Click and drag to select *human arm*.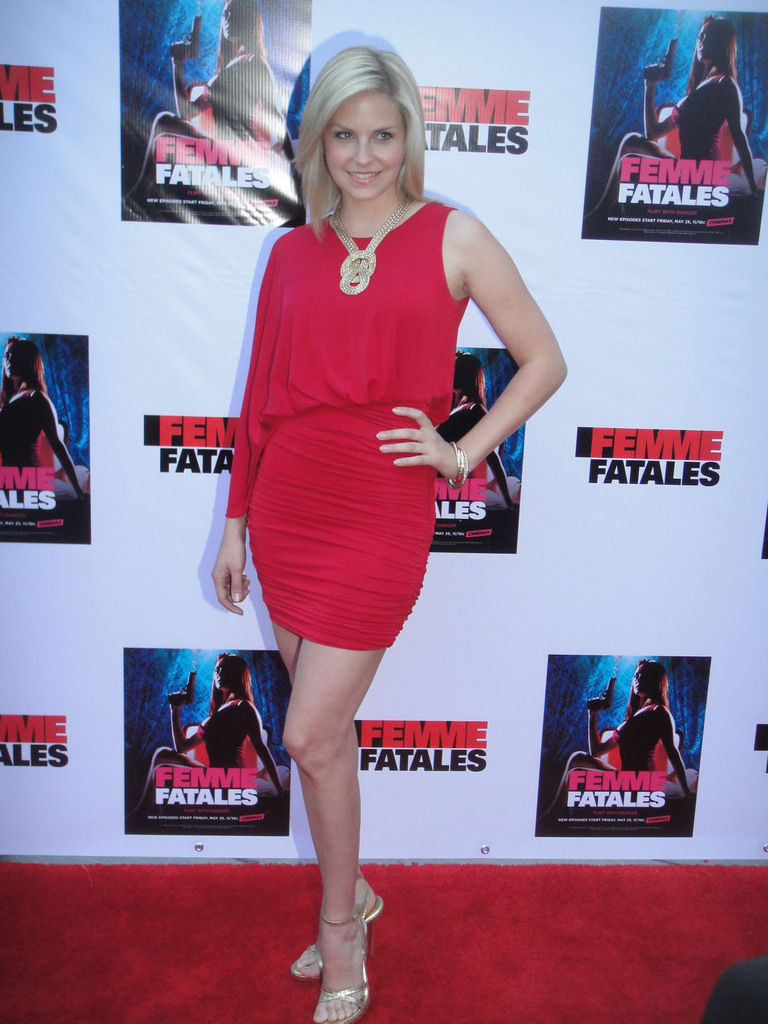
Selection: <bbox>709, 74, 760, 200</bbox>.
